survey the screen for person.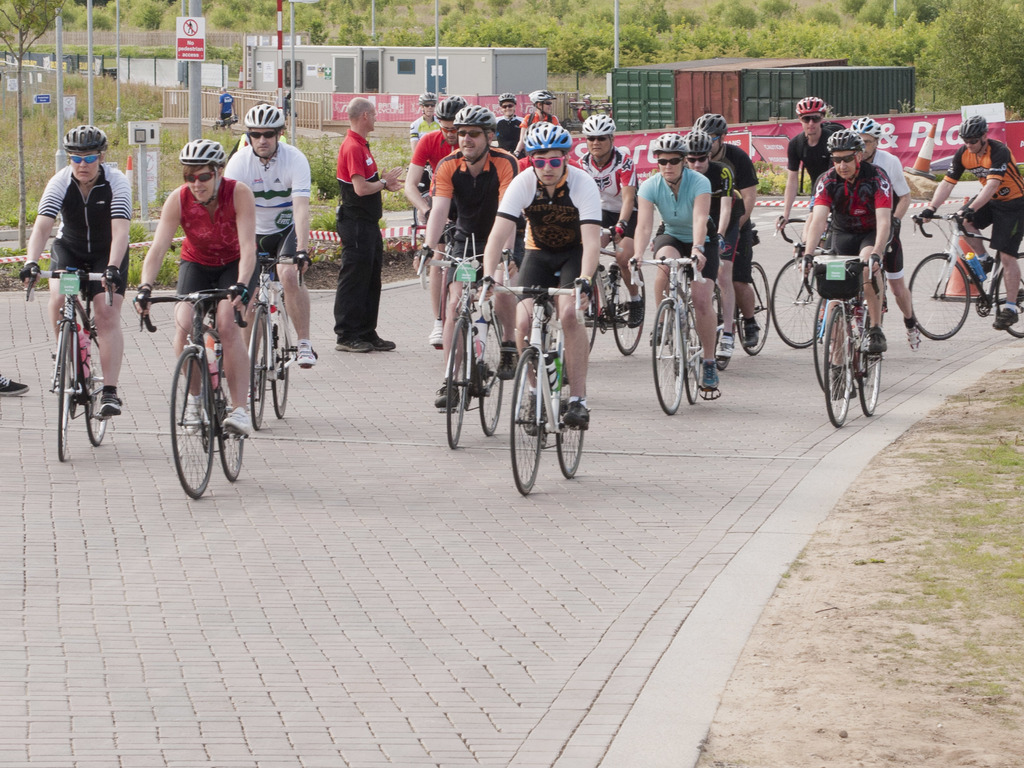
Survey found: (x1=844, y1=108, x2=914, y2=346).
